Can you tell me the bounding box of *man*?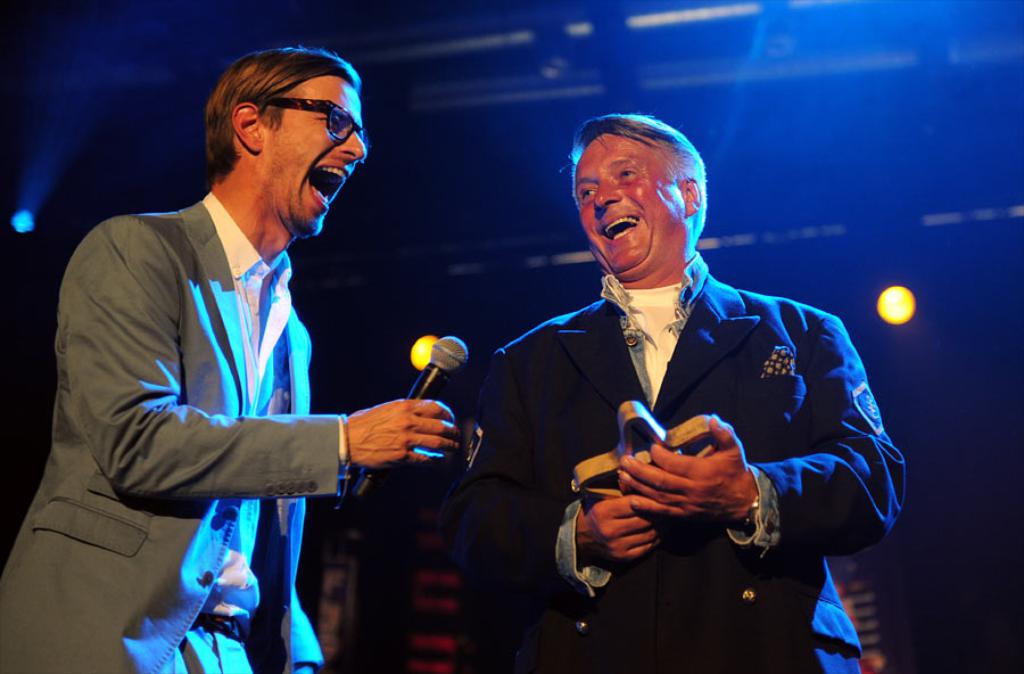
bbox=[433, 123, 916, 673].
